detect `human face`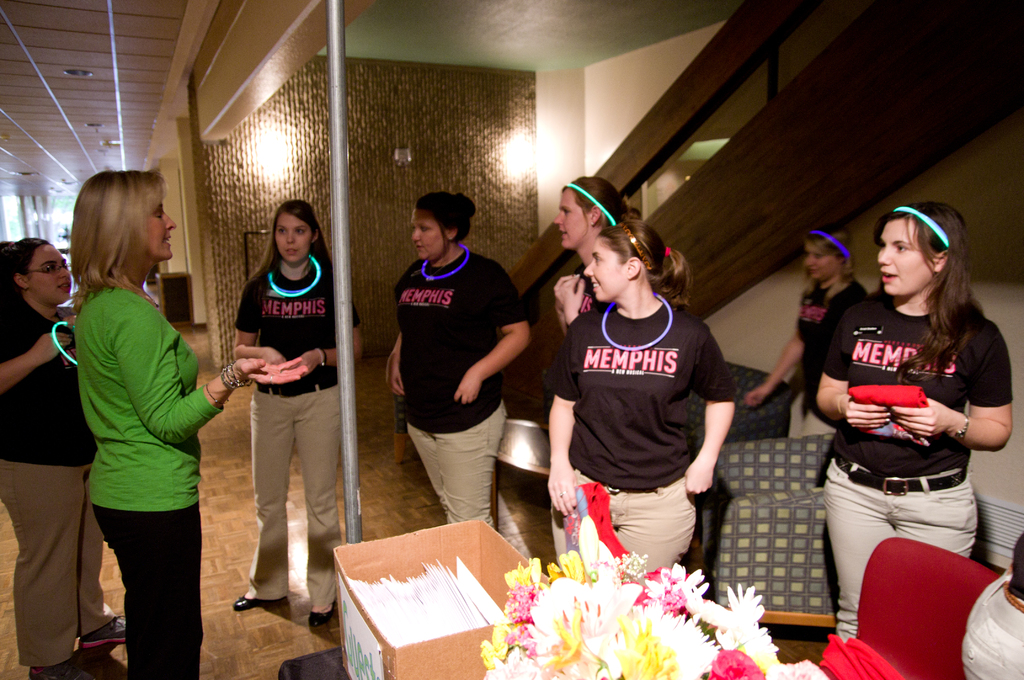
bbox=[407, 214, 448, 259]
